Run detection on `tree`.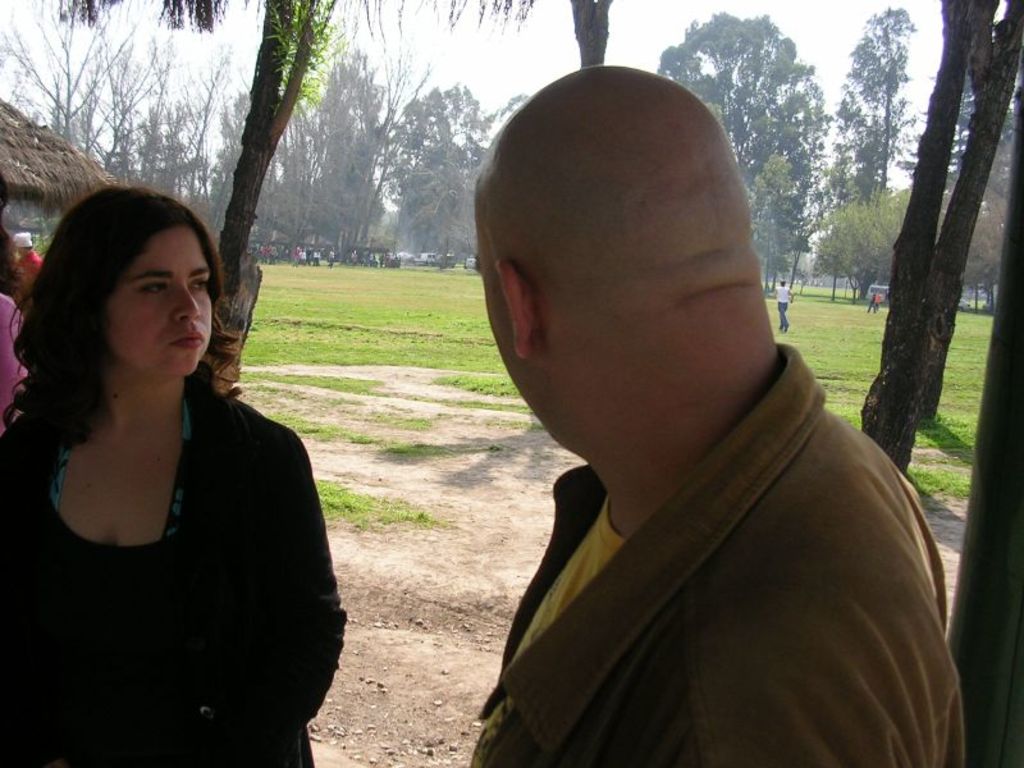
Result: box(924, 0, 1023, 419).
